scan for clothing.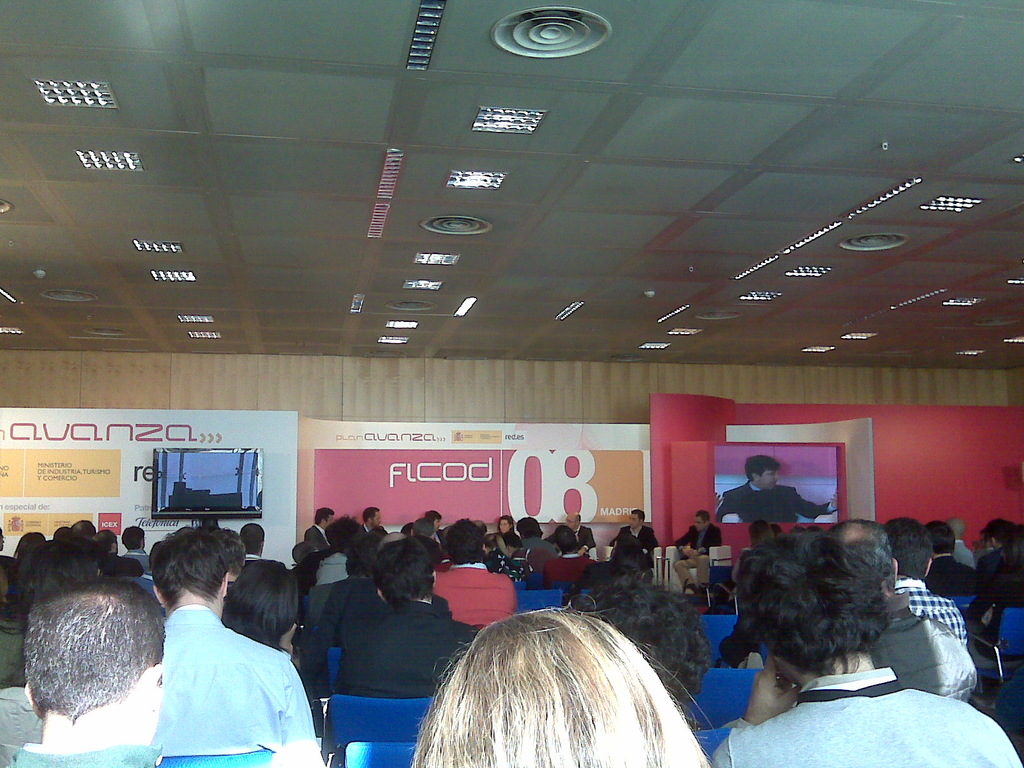
Scan result: {"x1": 977, "y1": 548, "x2": 991, "y2": 563}.
